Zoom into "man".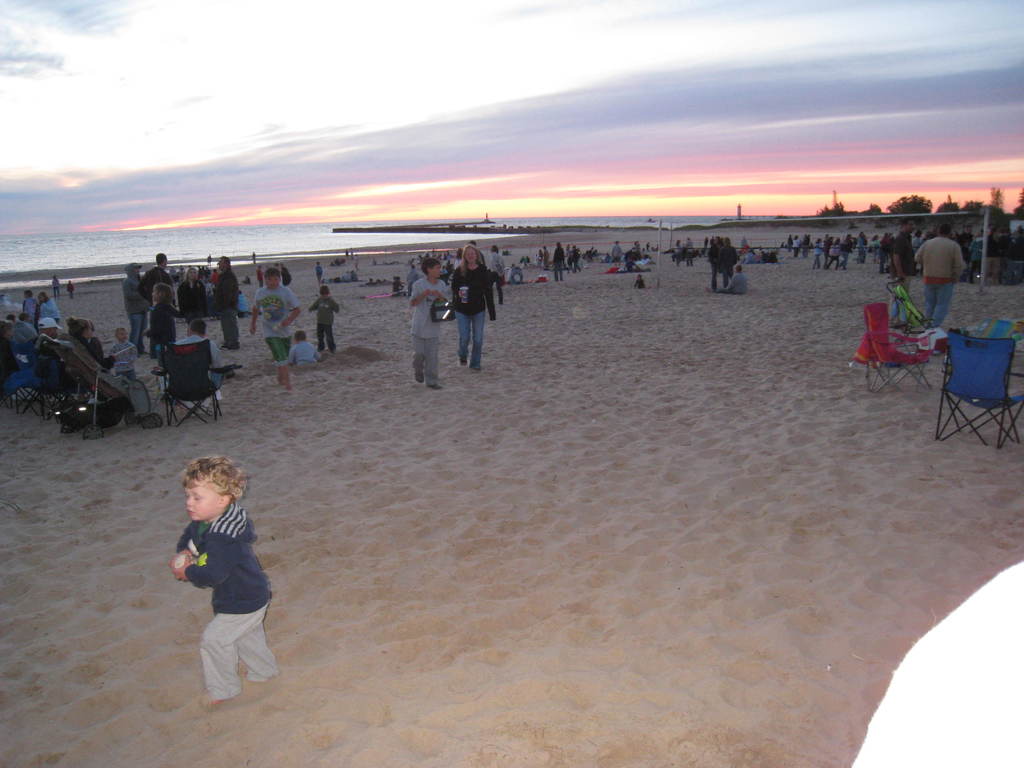
Zoom target: 717 236 740 289.
